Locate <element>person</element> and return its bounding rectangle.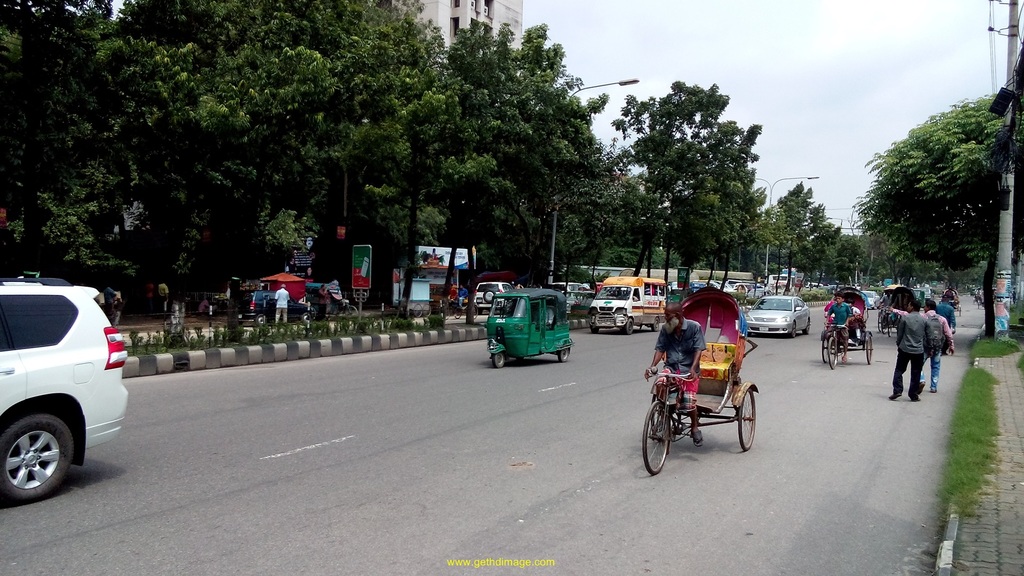
pyautogui.locateOnScreen(918, 301, 954, 372).
